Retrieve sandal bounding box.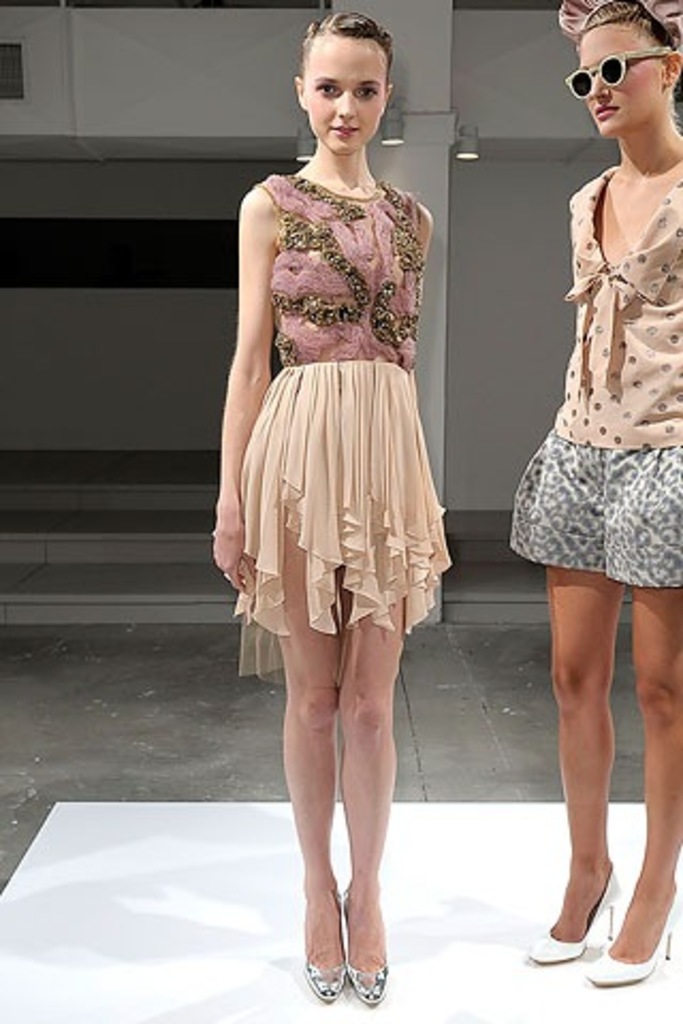
Bounding box: rect(585, 881, 681, 979).
